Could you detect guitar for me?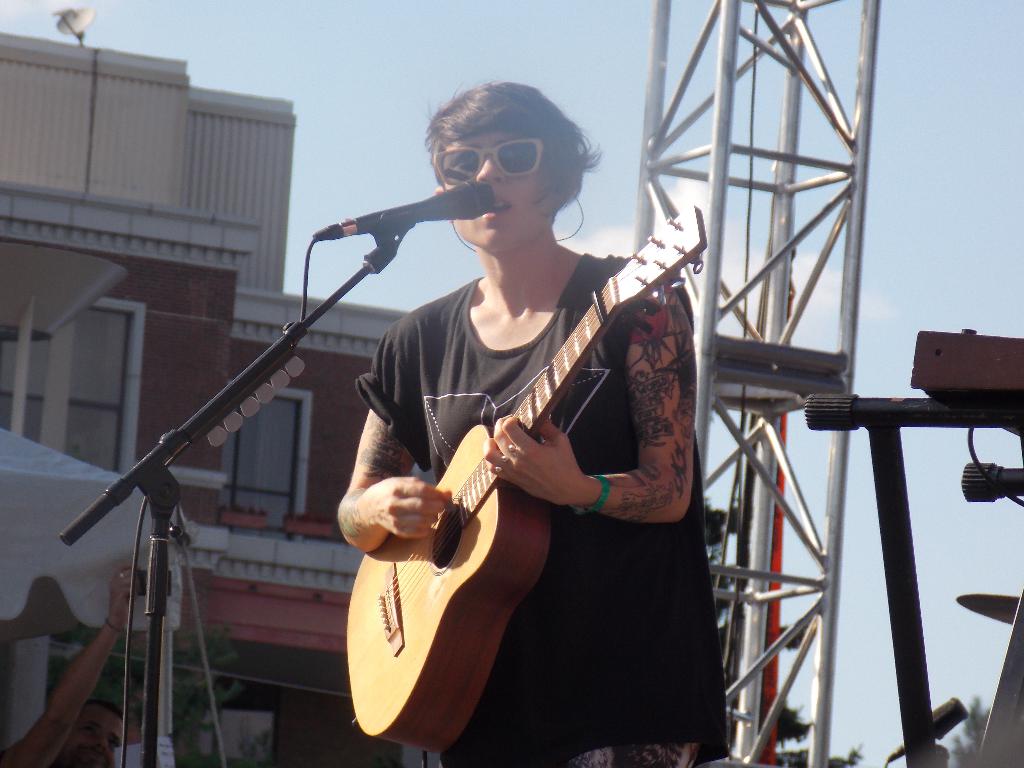
Detection result: detection(346, 204, 705, 751).
